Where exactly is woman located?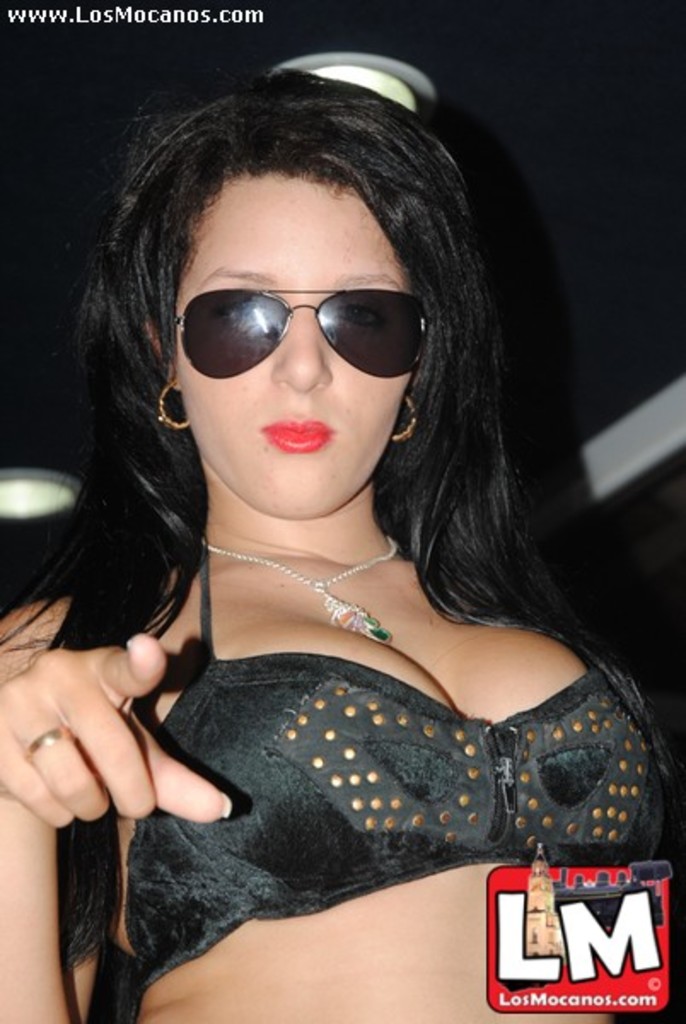
Its bounding box is [29,61,669,998].
